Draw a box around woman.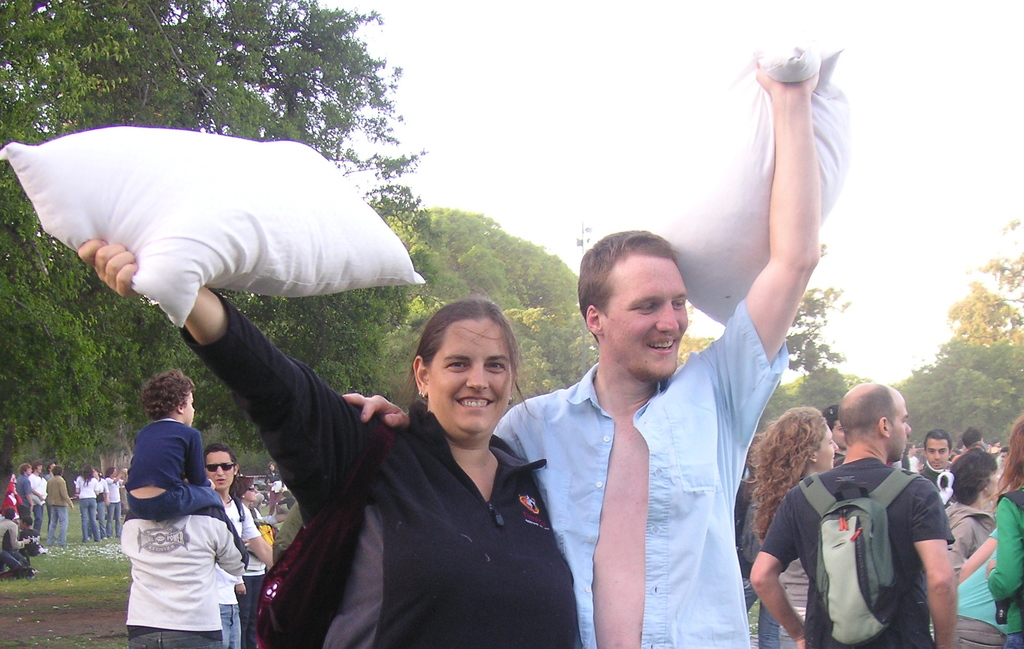
bbox=(750, 408, 837, 648).
